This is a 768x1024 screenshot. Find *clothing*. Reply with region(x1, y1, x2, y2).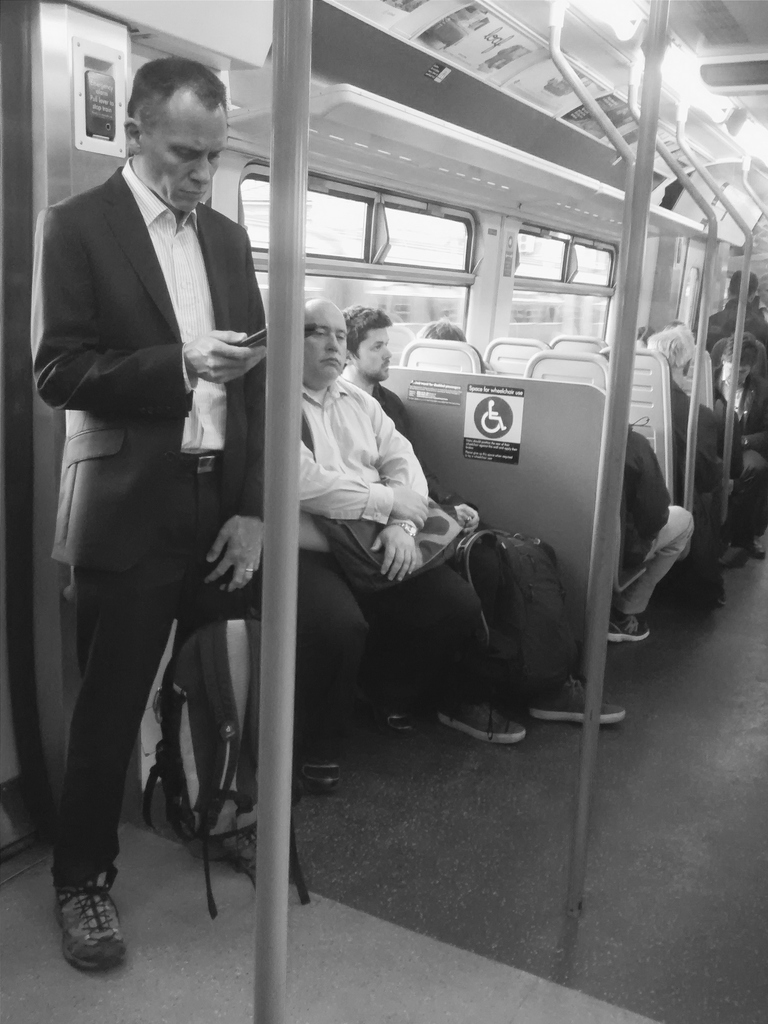
region(269, 376, 502, 758).
